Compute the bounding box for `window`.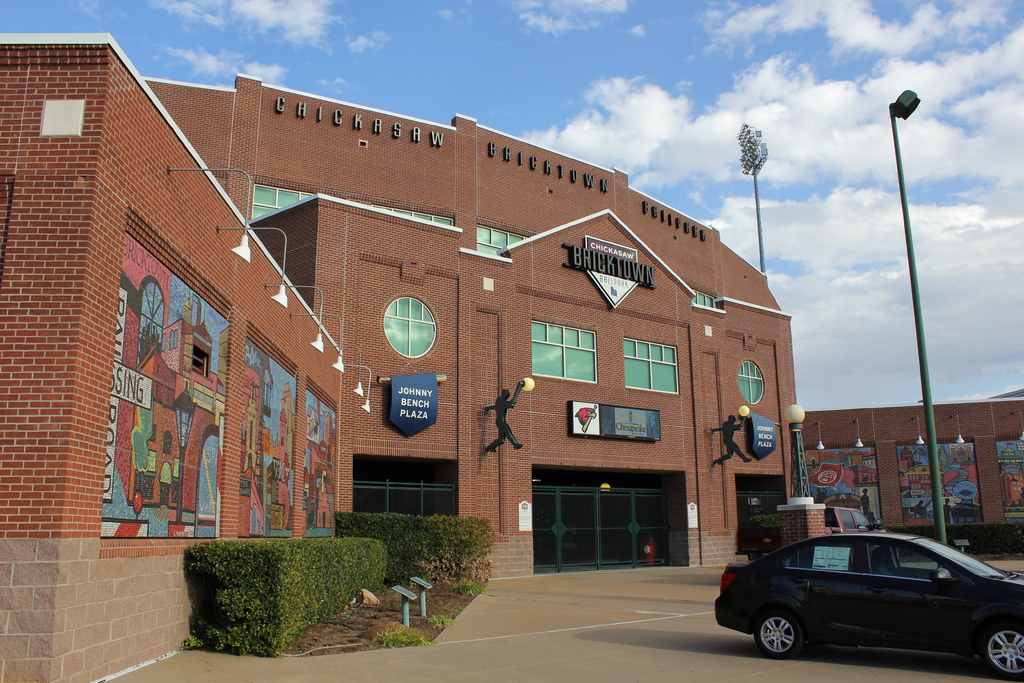
detection(530, 320, 598, 381).
